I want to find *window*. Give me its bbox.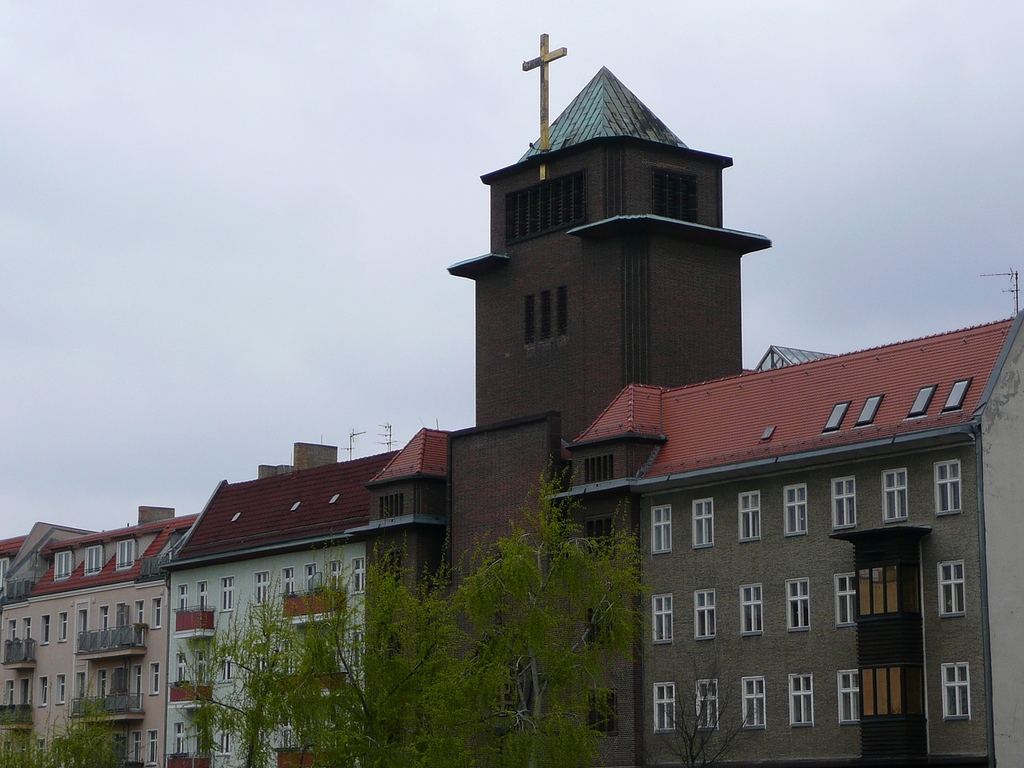
{"x1": 34, "y1": 739, "x2": 45, "y2": 767}.
